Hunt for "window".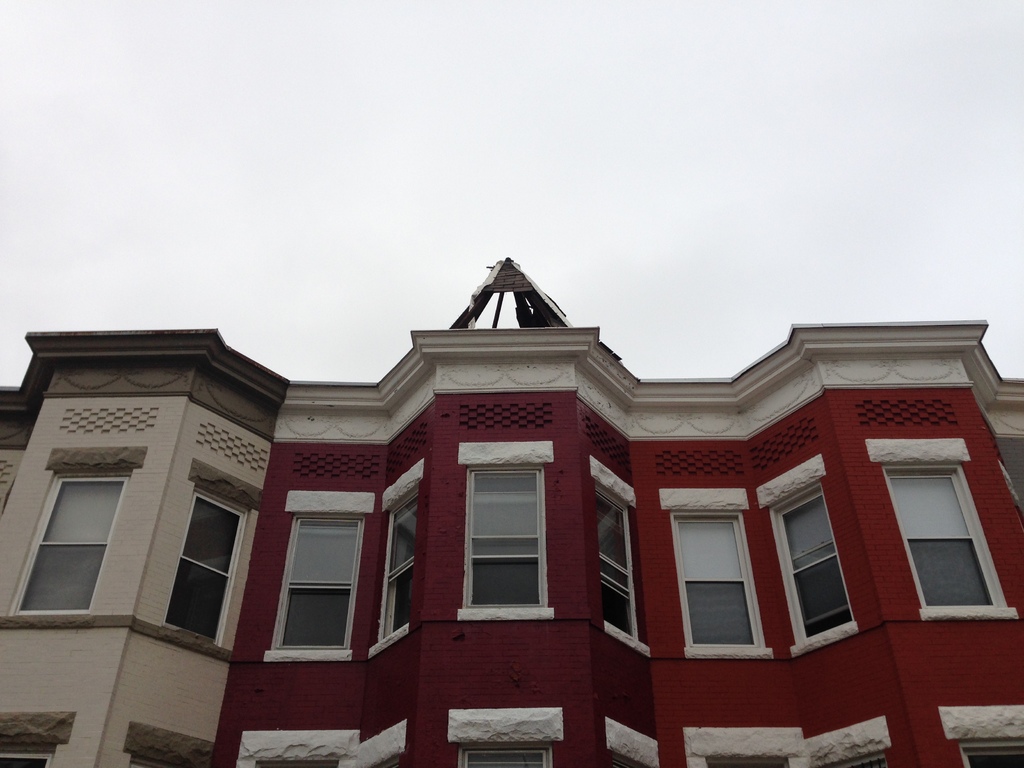
Hunted down at {"left": 166, "top": 484, "right": 243, "bottom": 646}.
